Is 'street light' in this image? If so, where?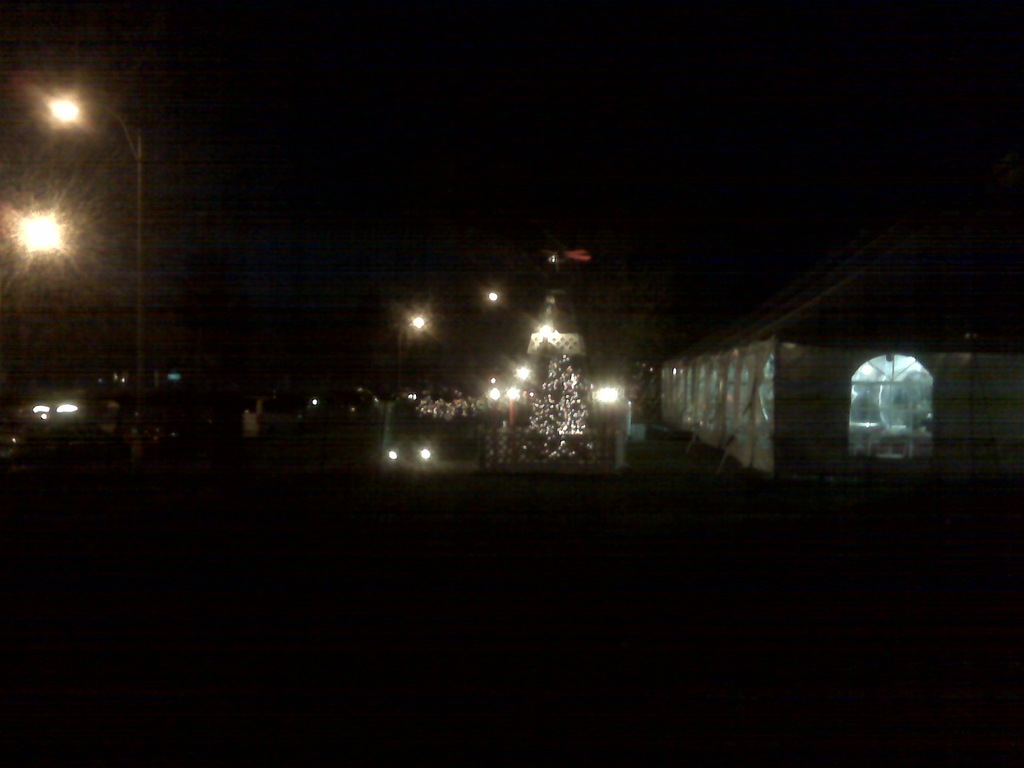
Yes, at crop(1, 189, 131, 307).
